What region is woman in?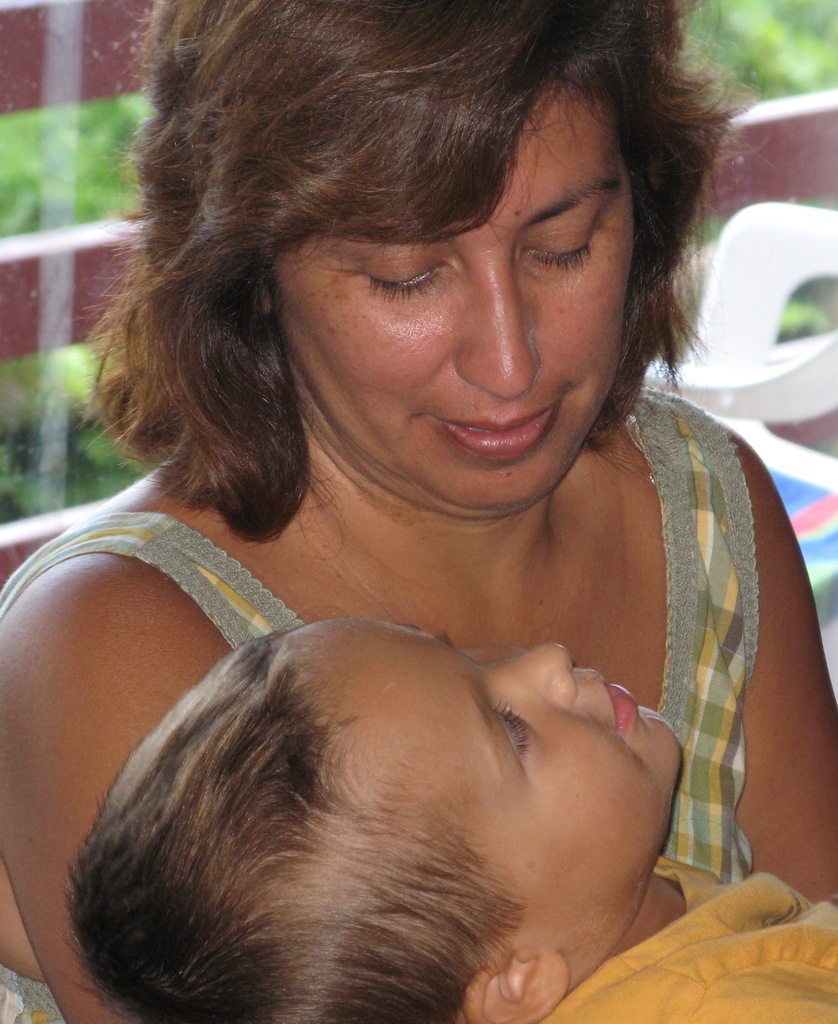
0,44,832,978.
